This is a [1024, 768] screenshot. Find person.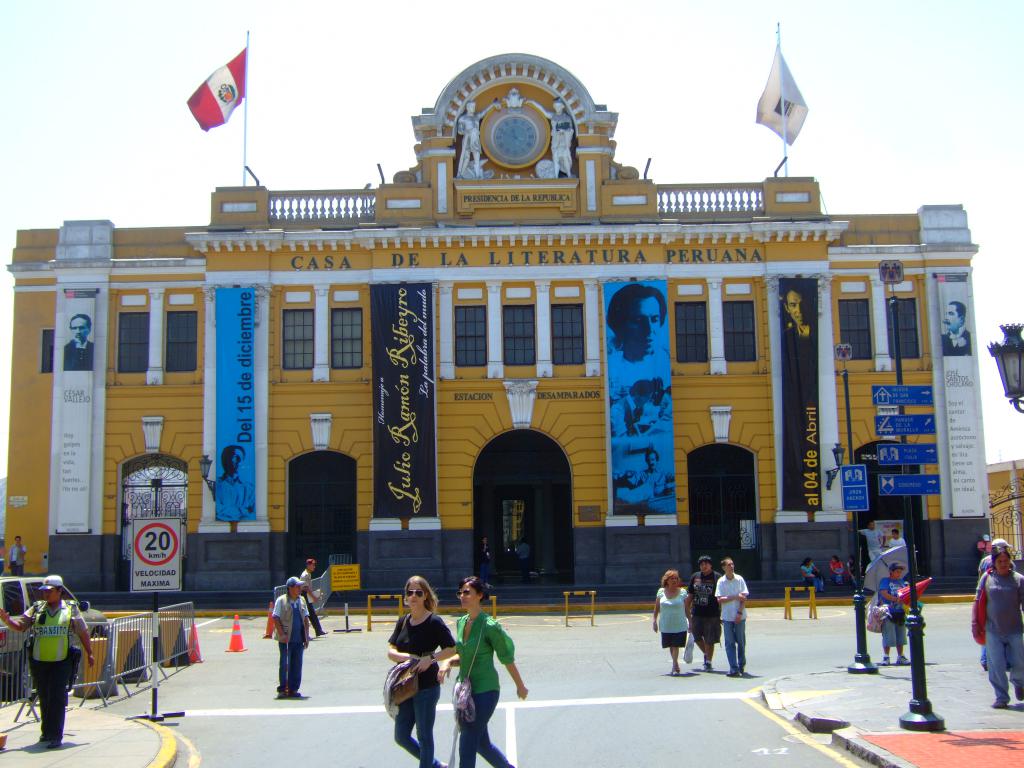
Bounding box: left=880, top=565, right=908, bottom=668.
